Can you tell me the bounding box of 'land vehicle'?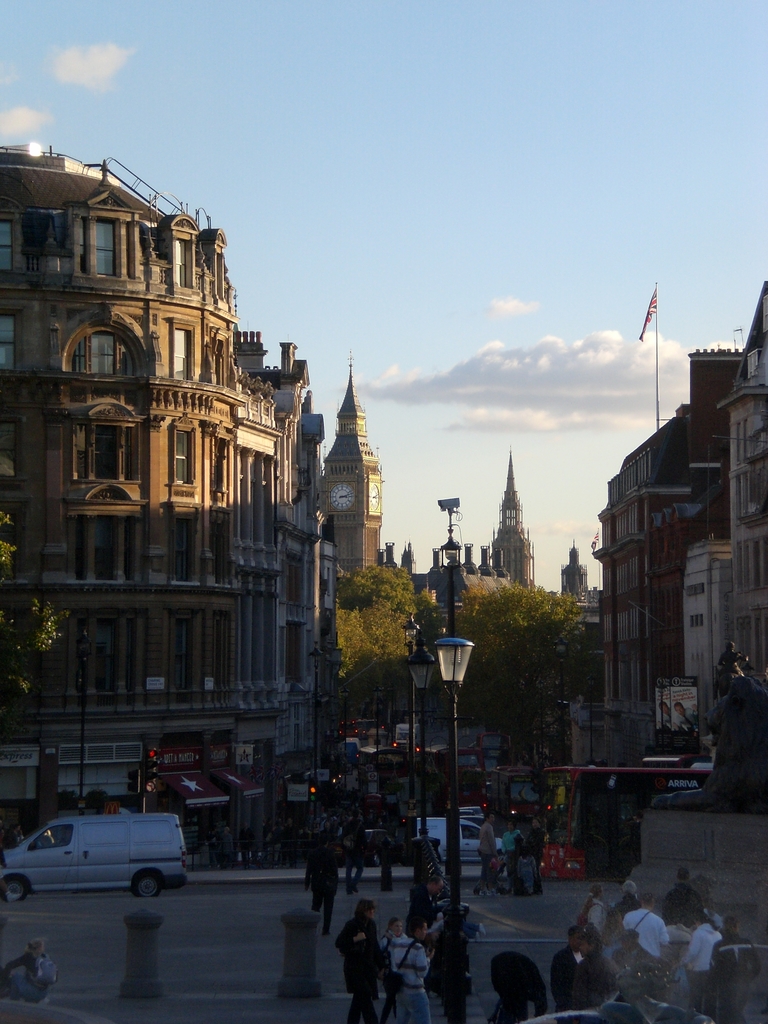
0, 815, 184, 899.
